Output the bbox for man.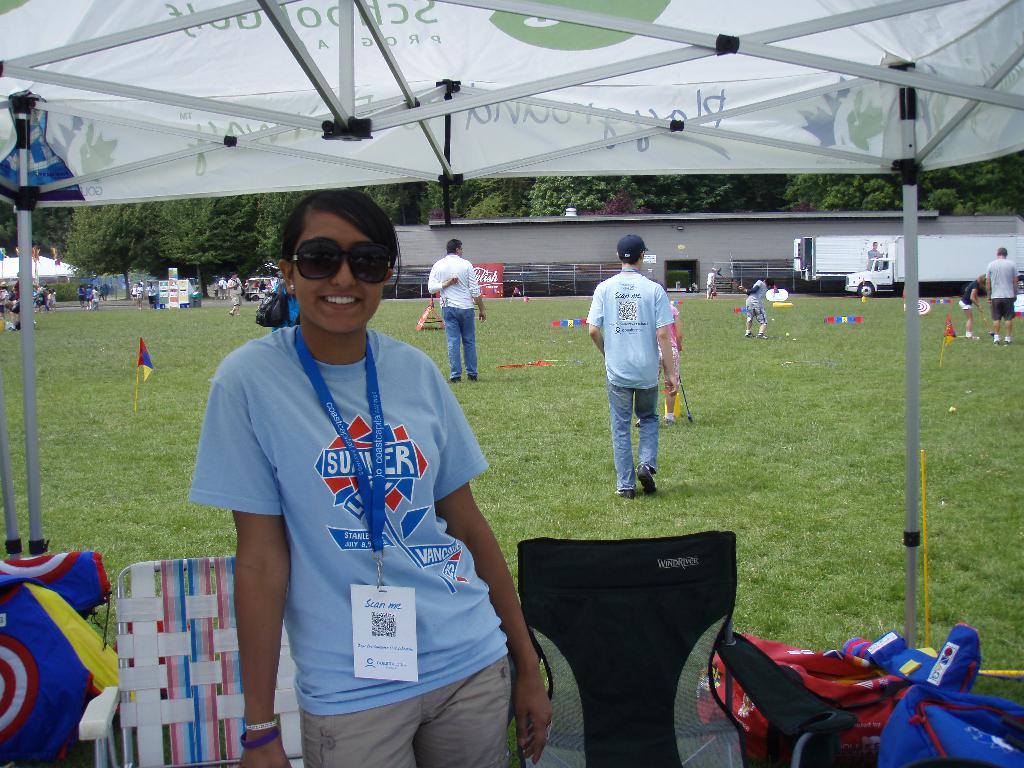
[x1=225, y1=271, x2=240, y2=315].
